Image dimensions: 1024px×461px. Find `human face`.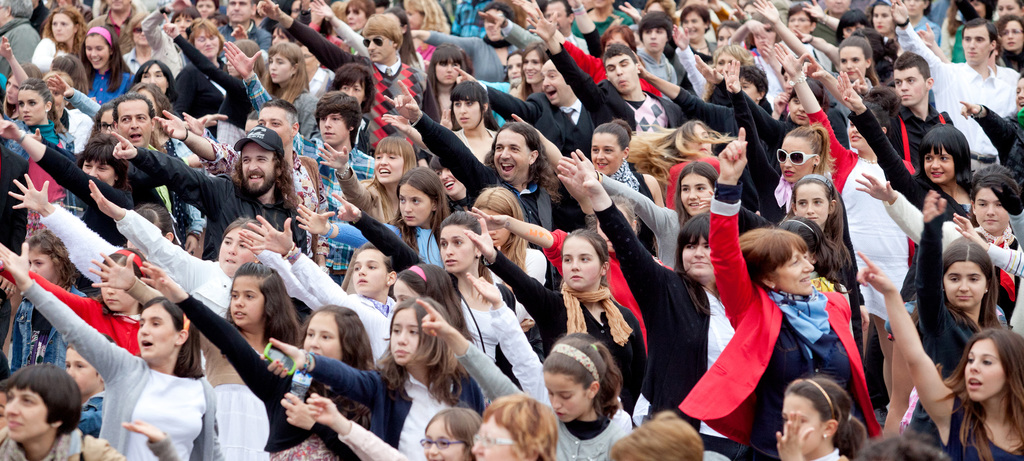
646 3 664 11.
